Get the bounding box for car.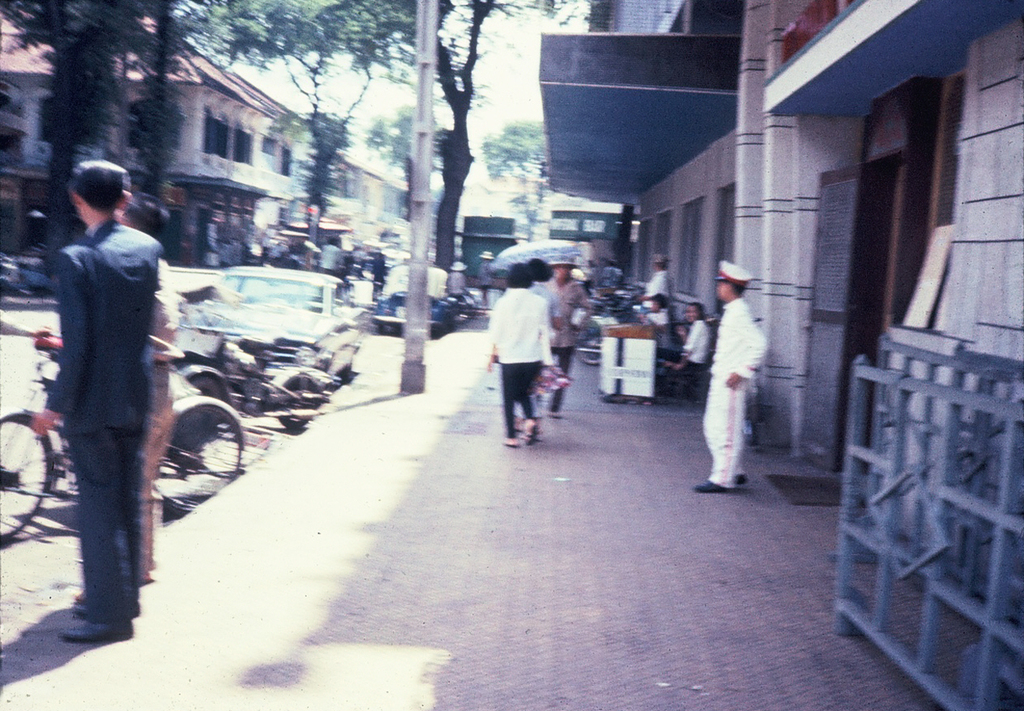
(left=183, top=265, right=360, bottom=381).
